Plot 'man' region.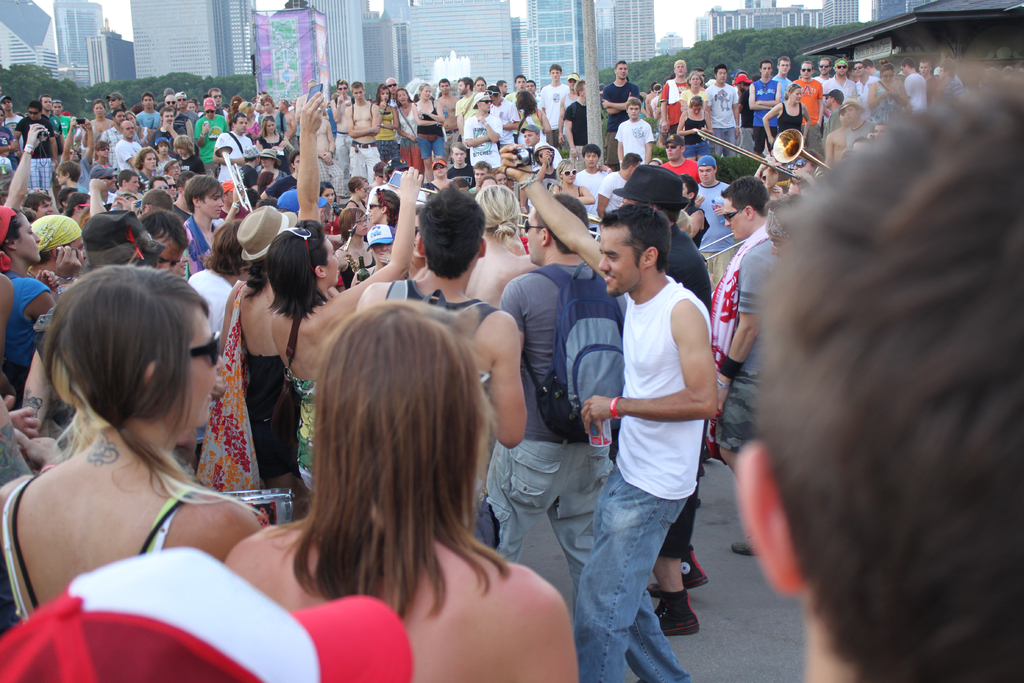
Plotted at left=689, top=154, right=733, bottom=289.
